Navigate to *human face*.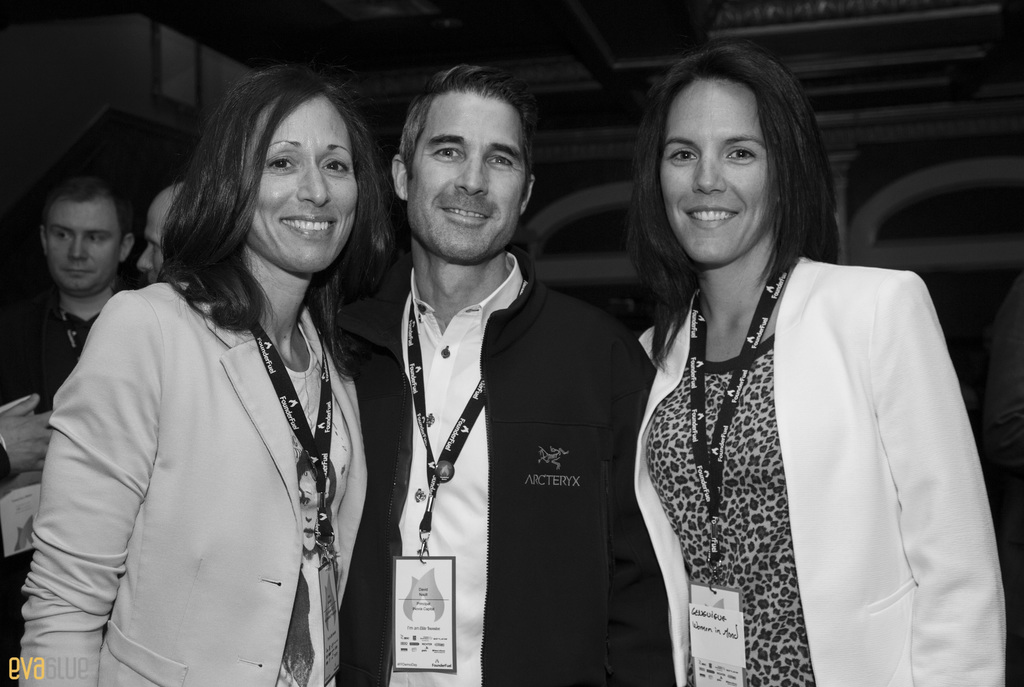
Navigation target: <region>410, 91, 529, 264</region>.
